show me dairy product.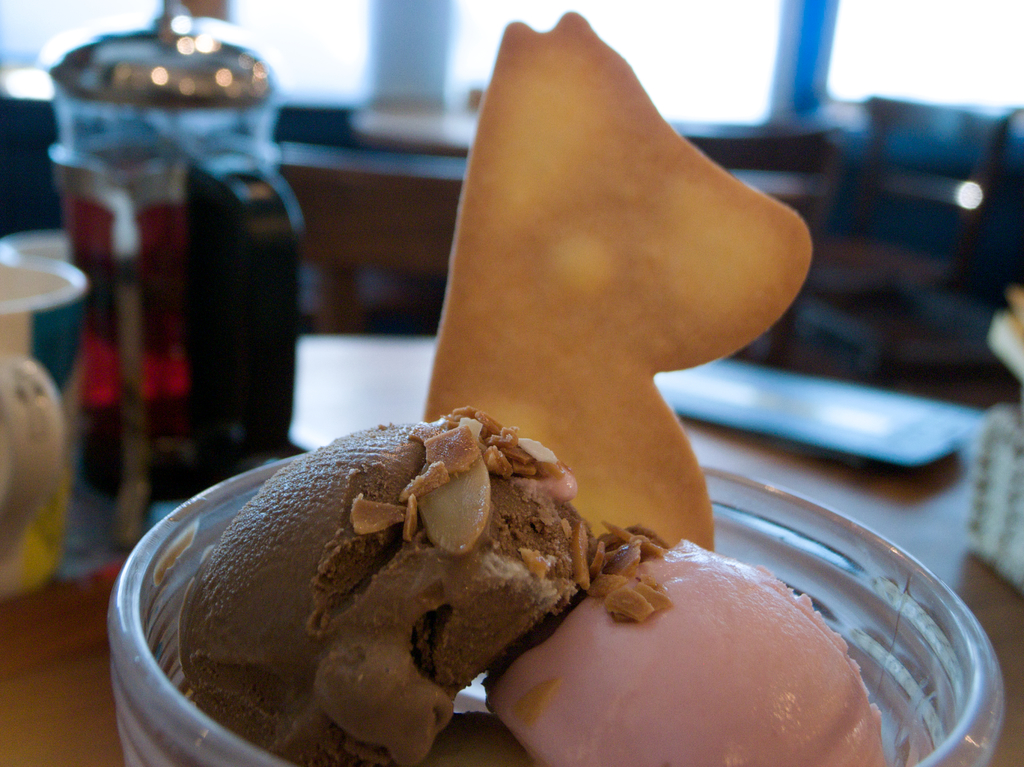
dairy product is here: <box>176,413,664,766</box>.
